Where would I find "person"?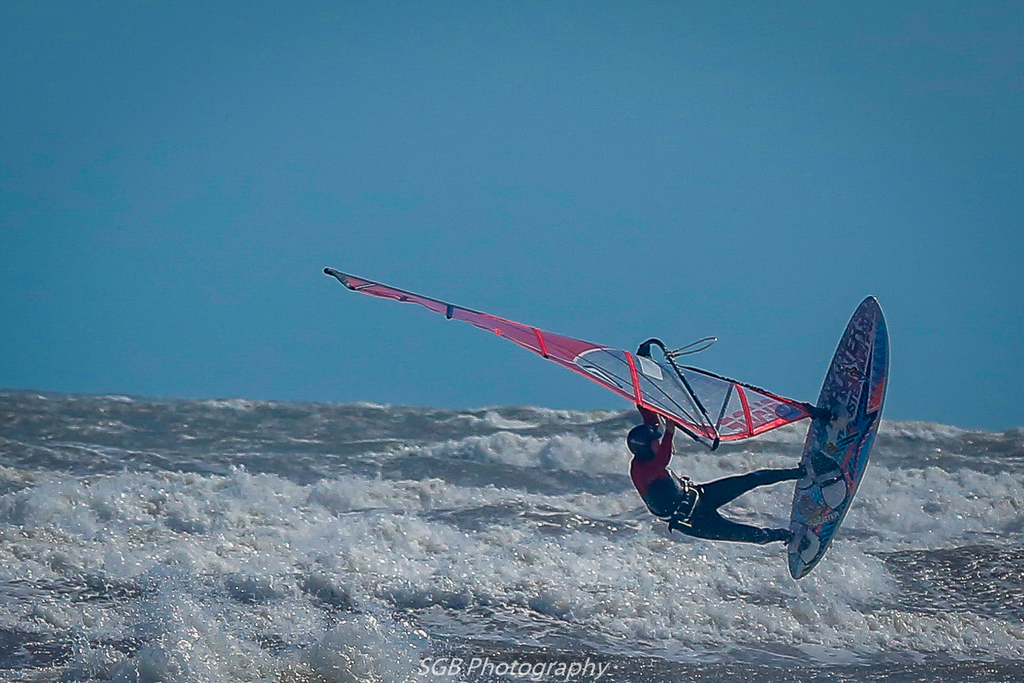
At (left=624, top=405, right=809, bottom=548).
